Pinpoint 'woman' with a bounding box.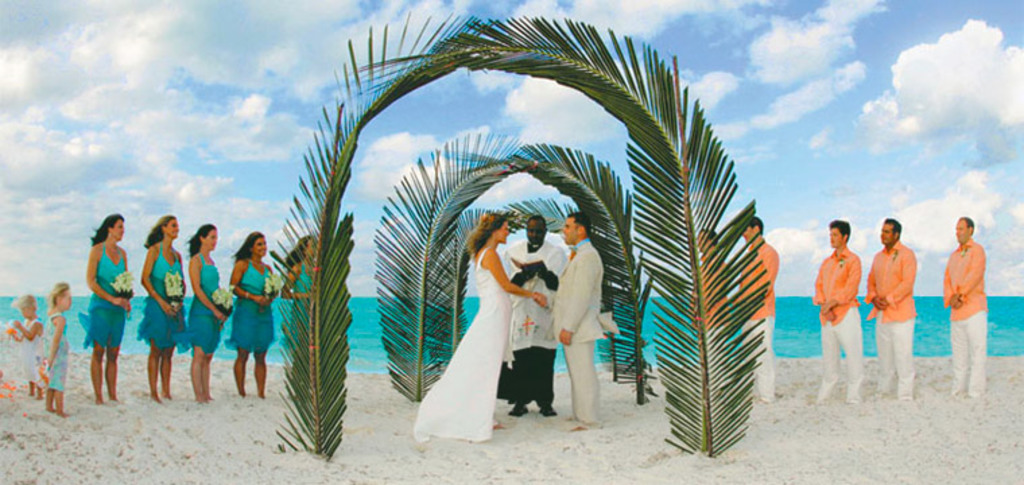
rect(65, 209, 132, 392).
